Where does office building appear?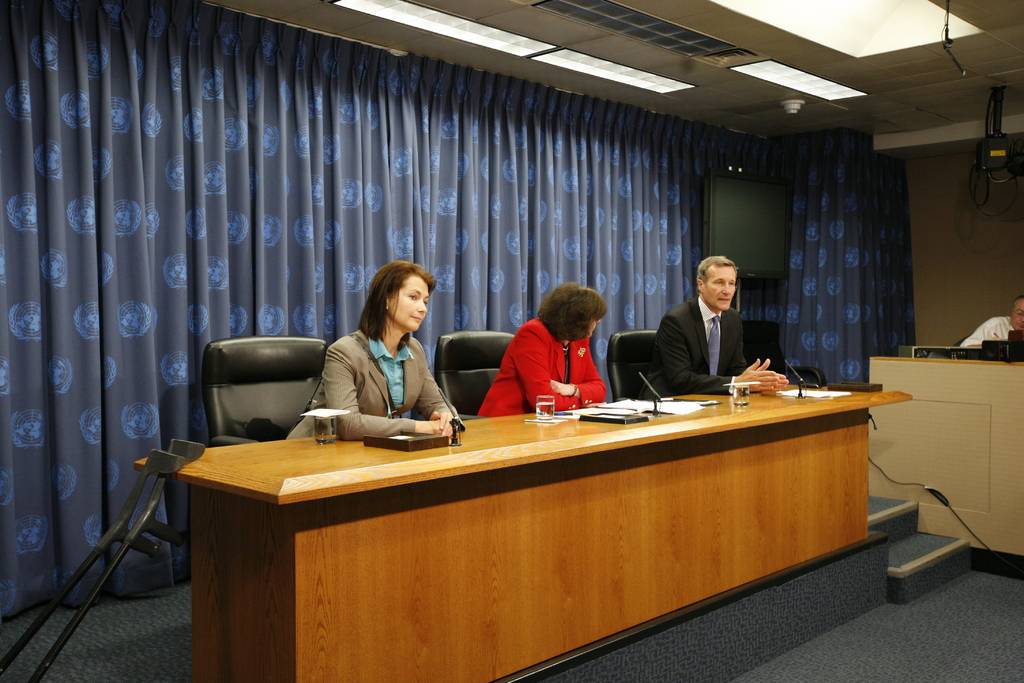
Appears at [0, 0, 1023, 682].
